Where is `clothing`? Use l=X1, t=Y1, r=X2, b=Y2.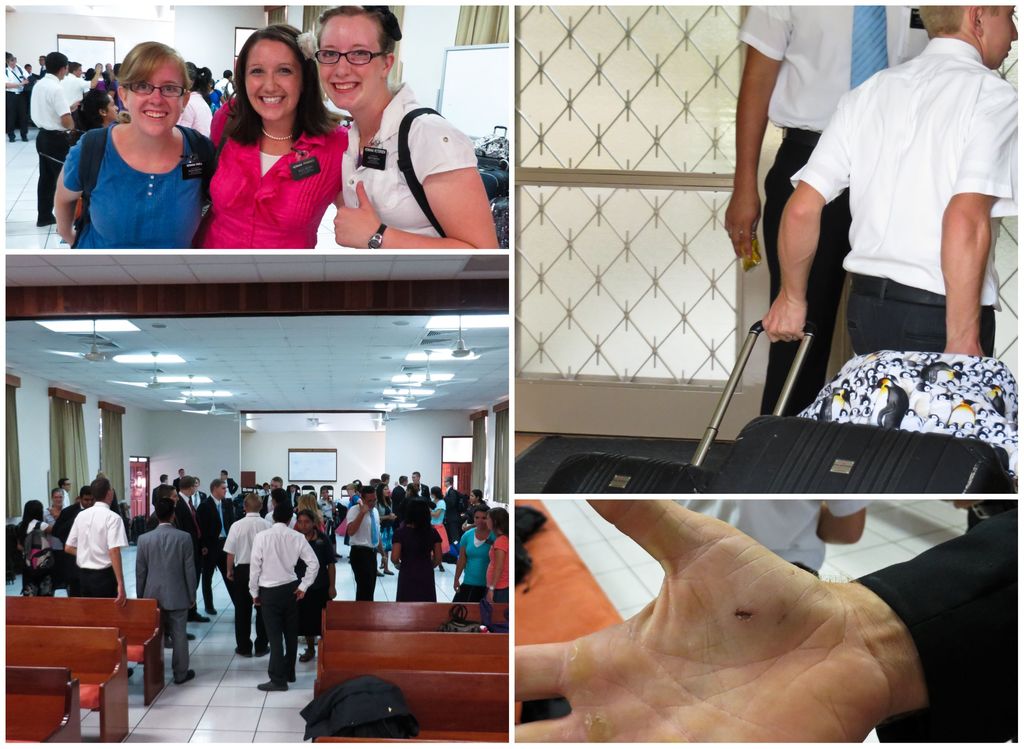
l=166, t=477, r=337, b=687.
